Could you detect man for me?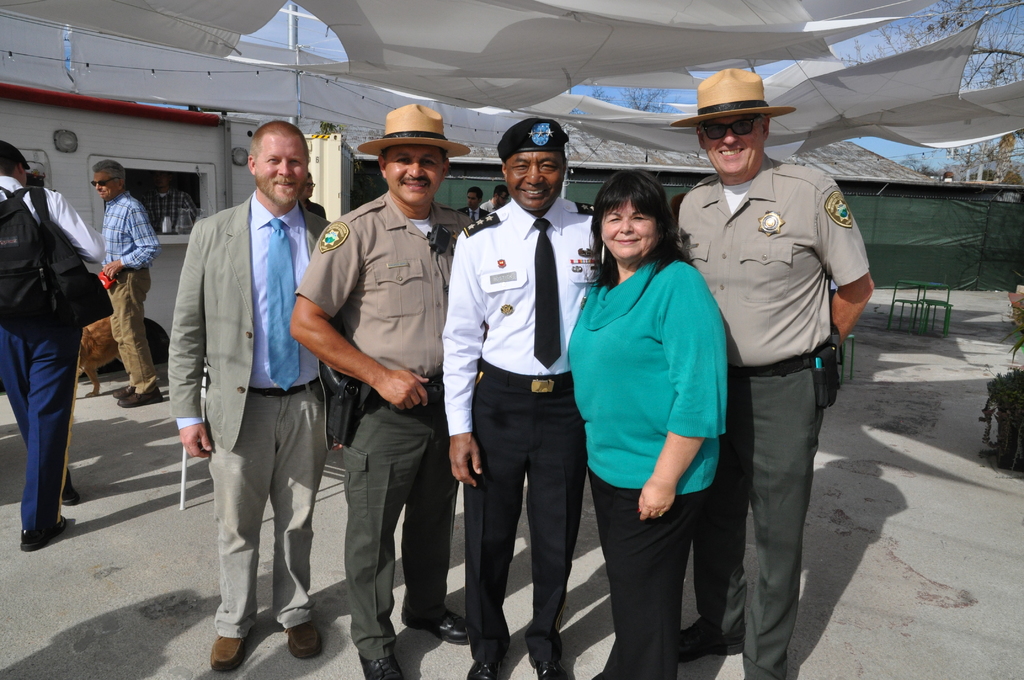
Detection result: 440:115:600:679.
